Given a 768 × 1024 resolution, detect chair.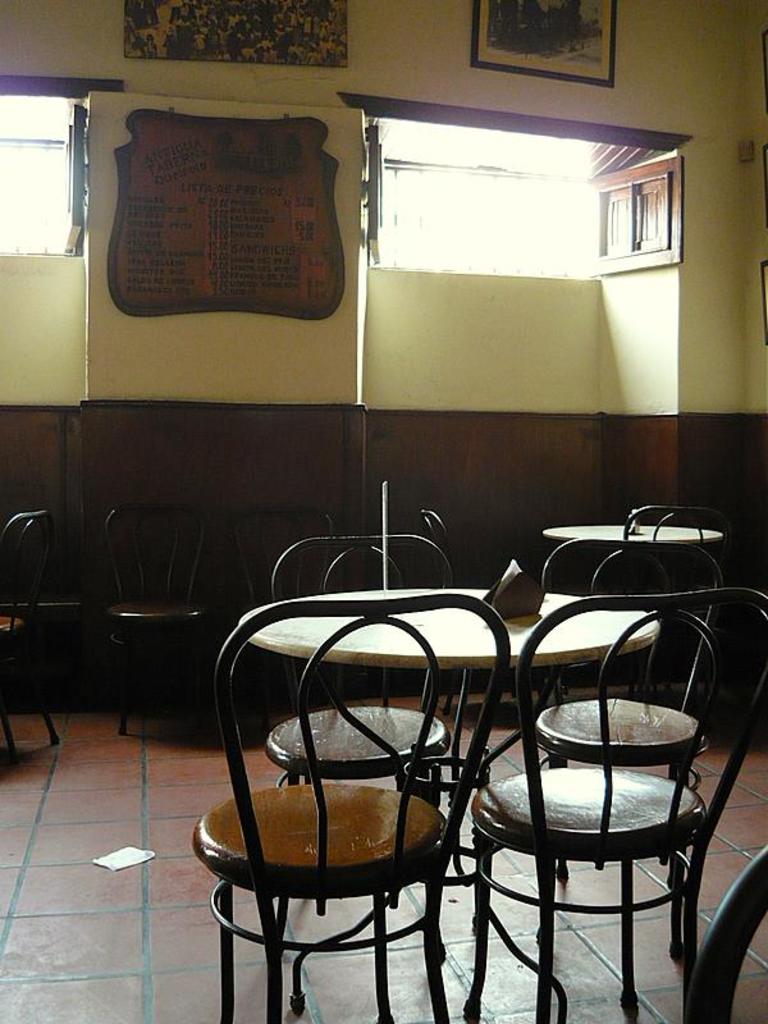
l=424, t=512, r=463, b=591.
